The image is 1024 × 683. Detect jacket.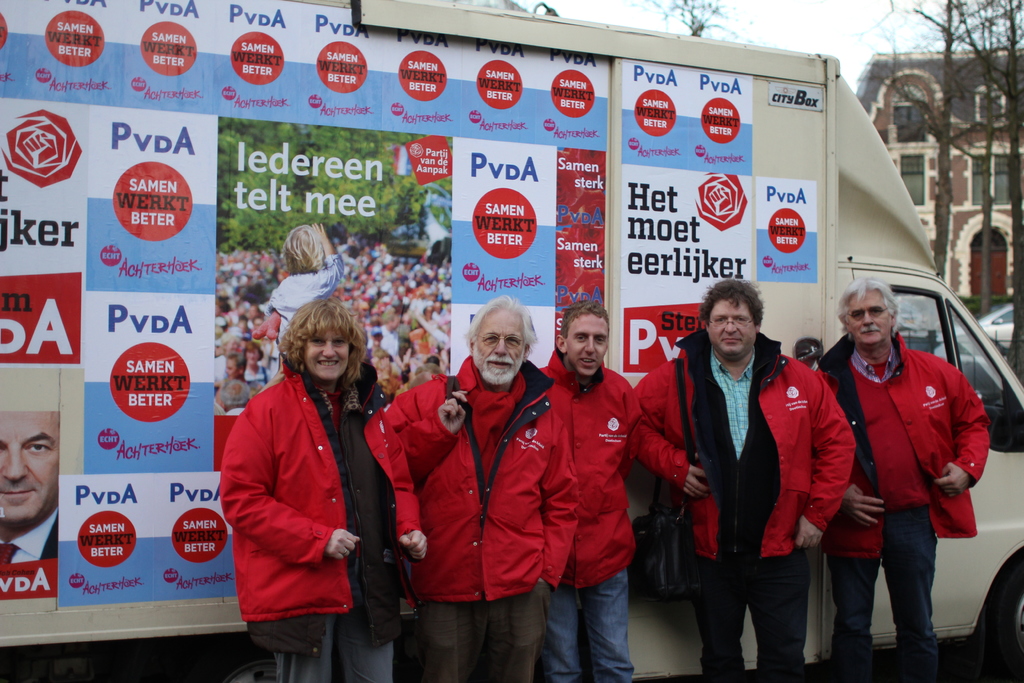
Detection: l=625, t=324, r=861, b=575.
